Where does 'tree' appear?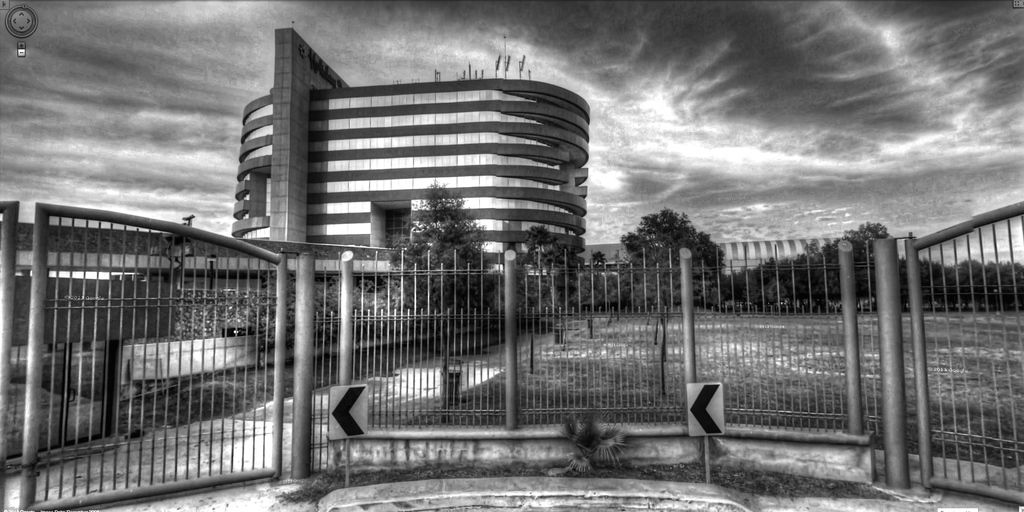
Appears at Rect(492, 227, 582, 322).
